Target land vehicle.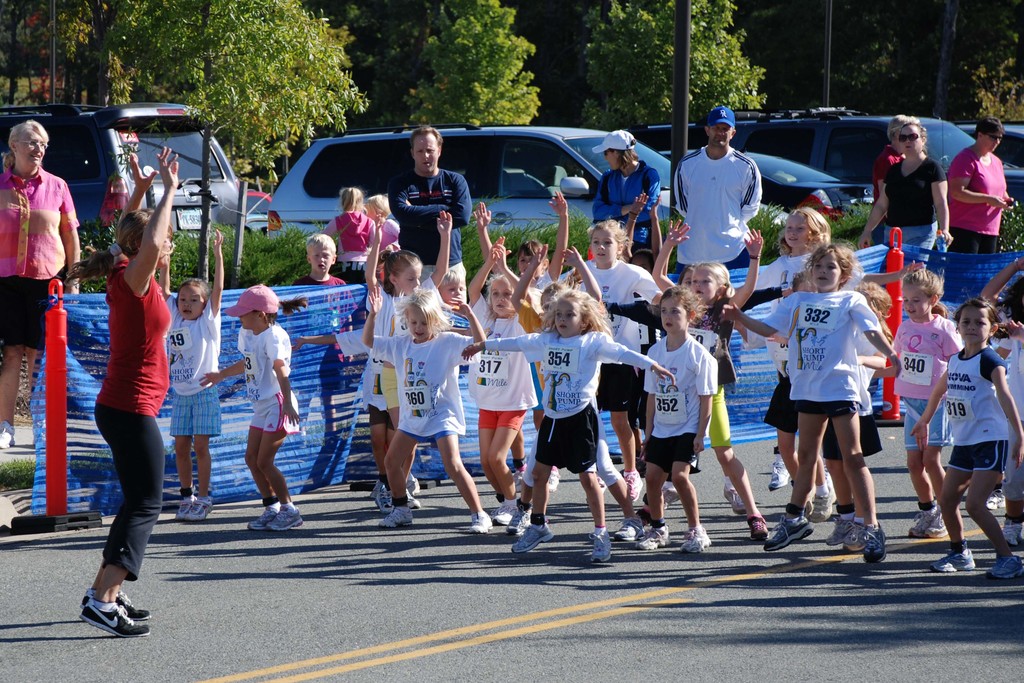
Target region: 660:149:876:220.
